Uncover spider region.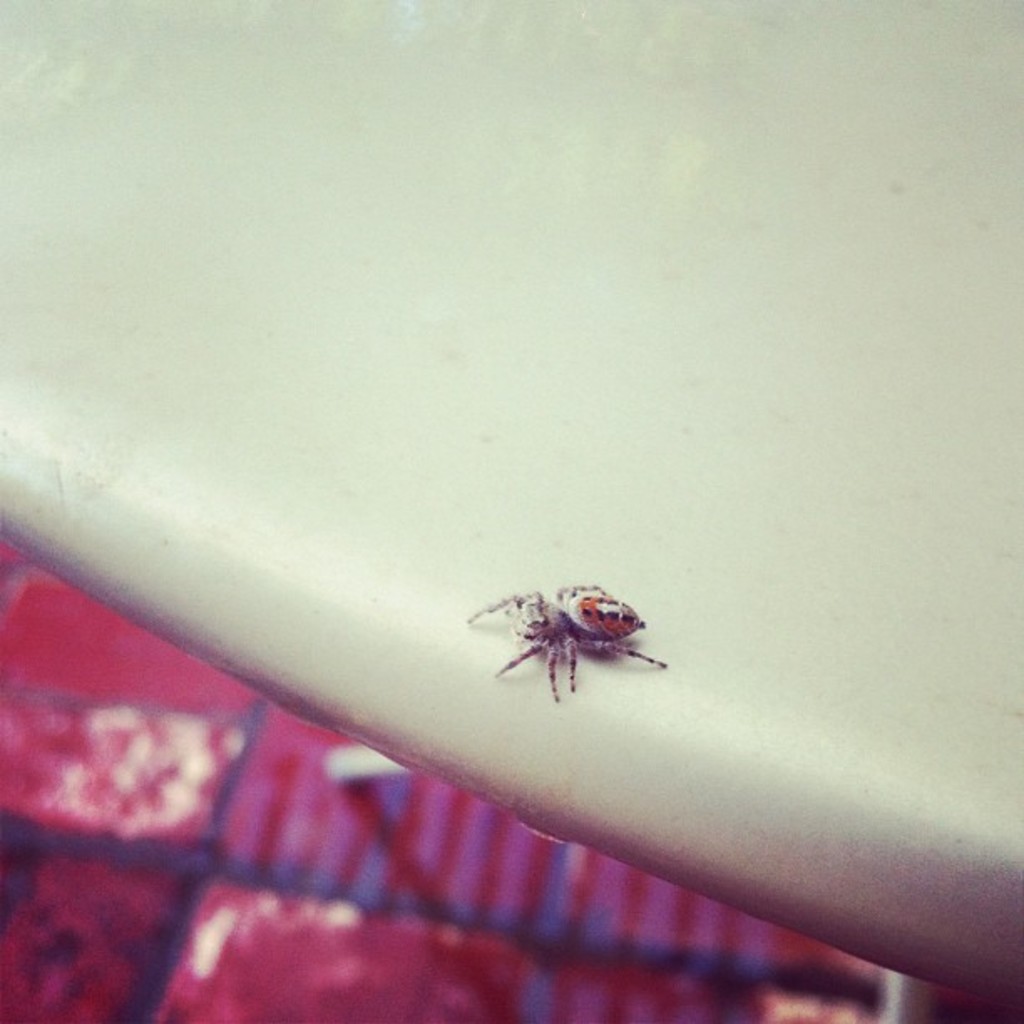
Uncovered: 463 584 668 704.
